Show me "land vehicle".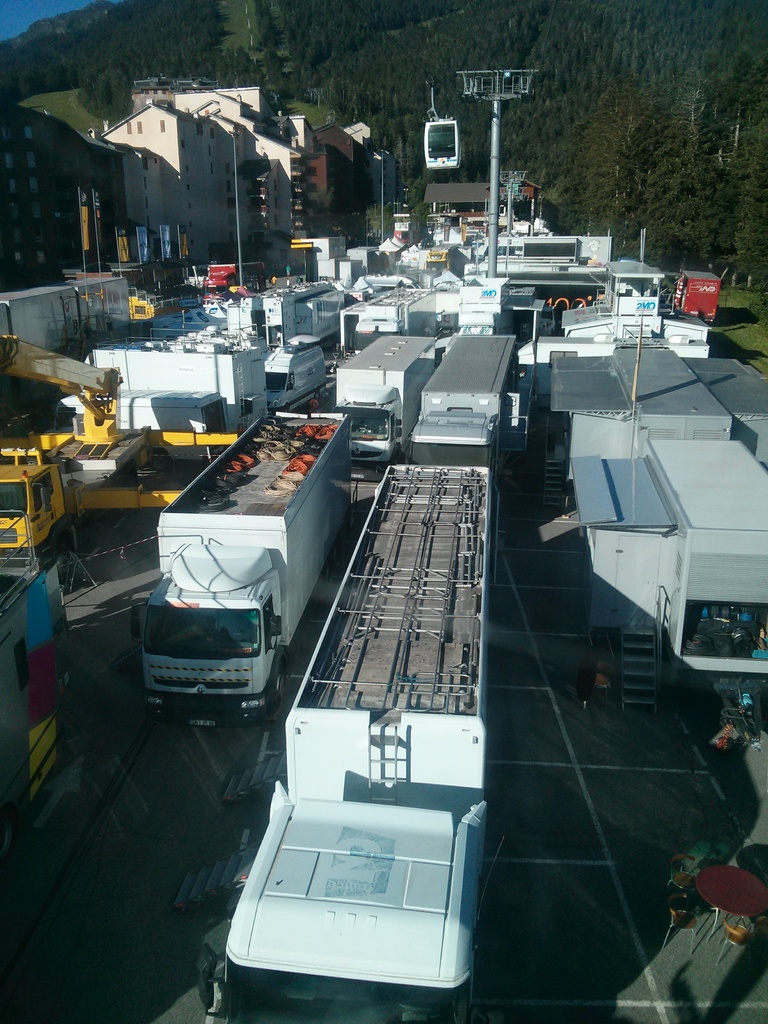
"land vehicle" is here: (left=335, top=331, right=436, bottom=464).
